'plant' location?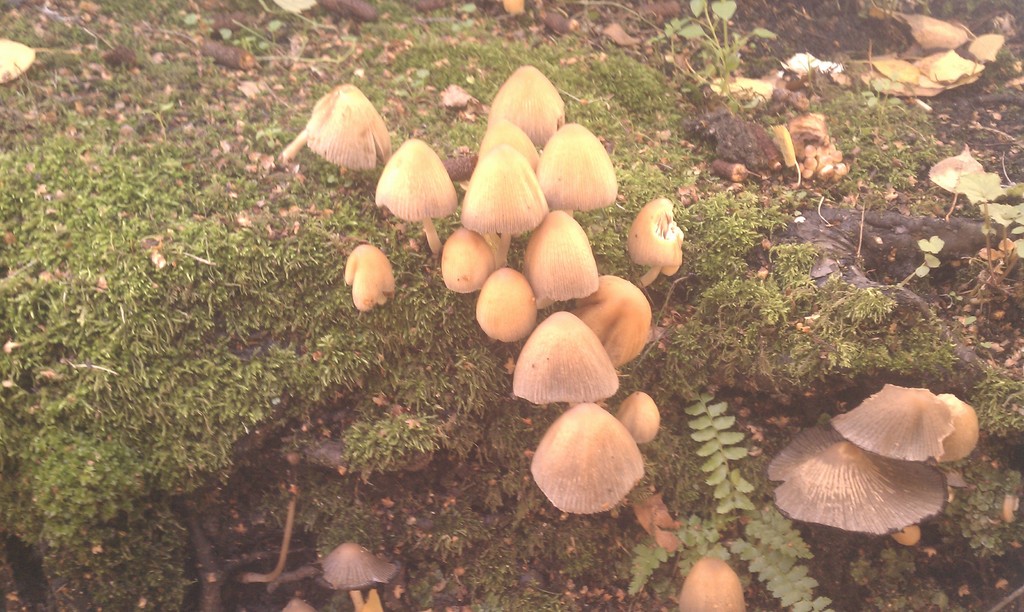
(0, 1, 1021, 611)
